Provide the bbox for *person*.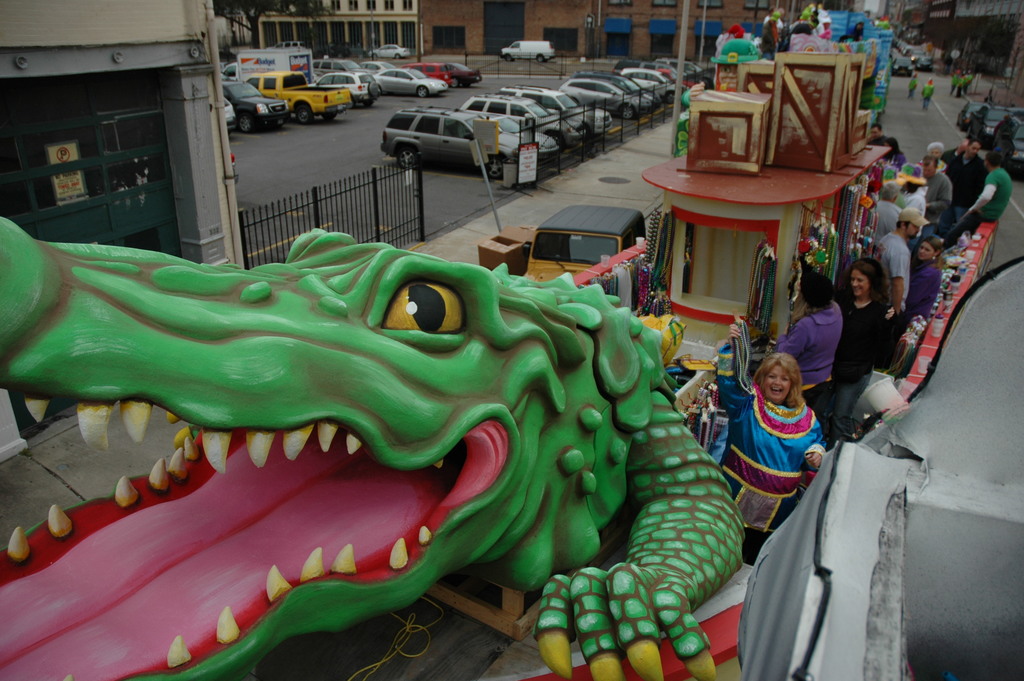
detection(860, 121, 886, 146).
